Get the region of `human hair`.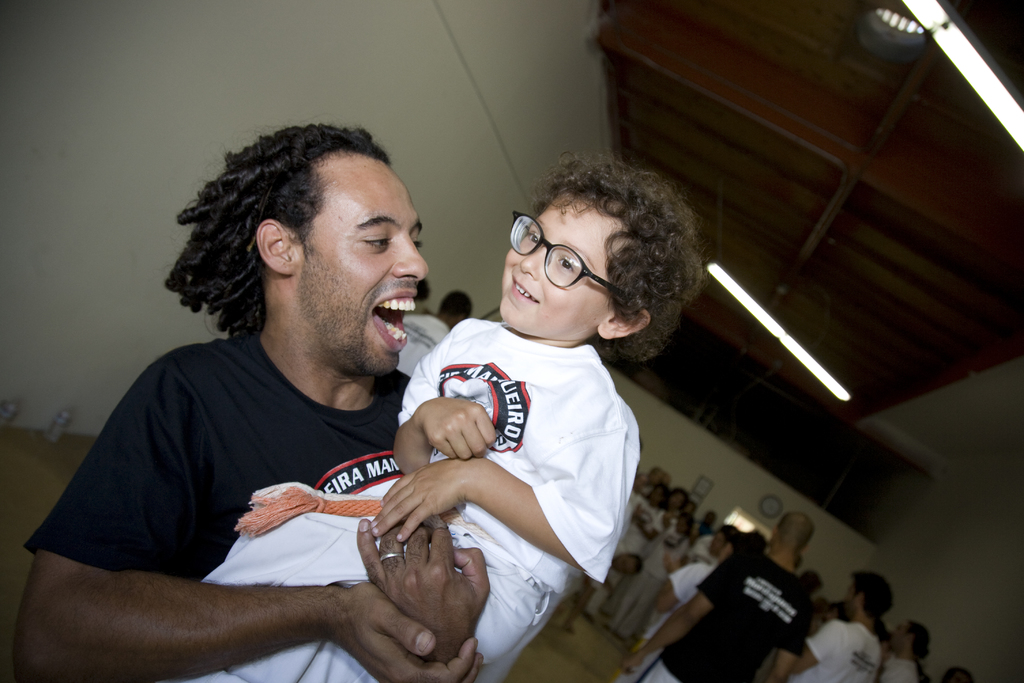
crop(440, 288, 472, 316).
